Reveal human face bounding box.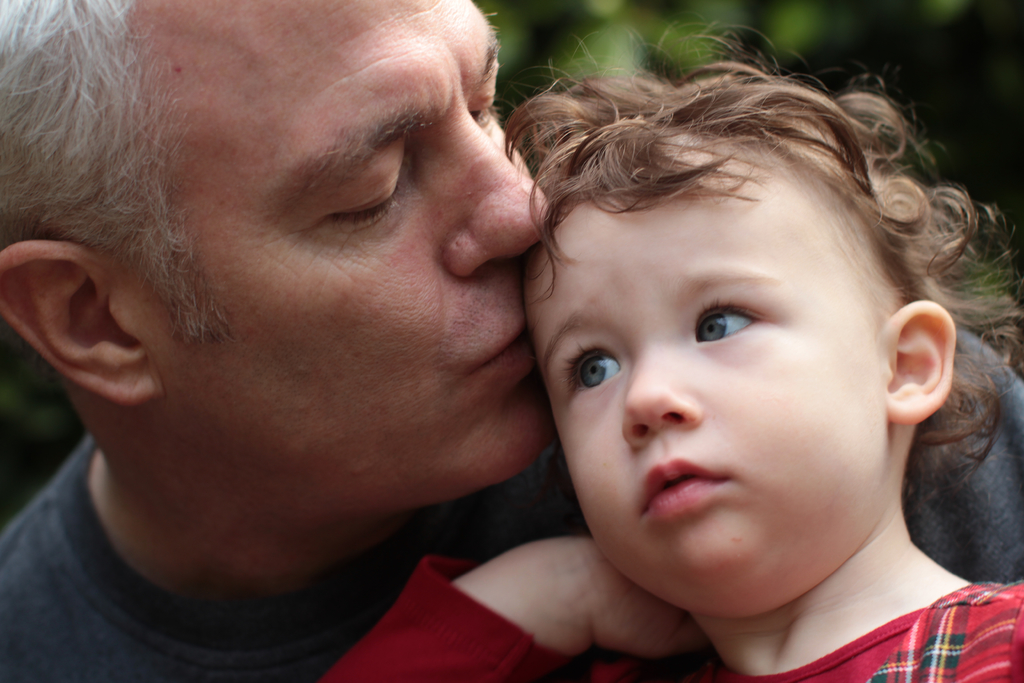
Revealed: region(519, 156, 880, 604).
